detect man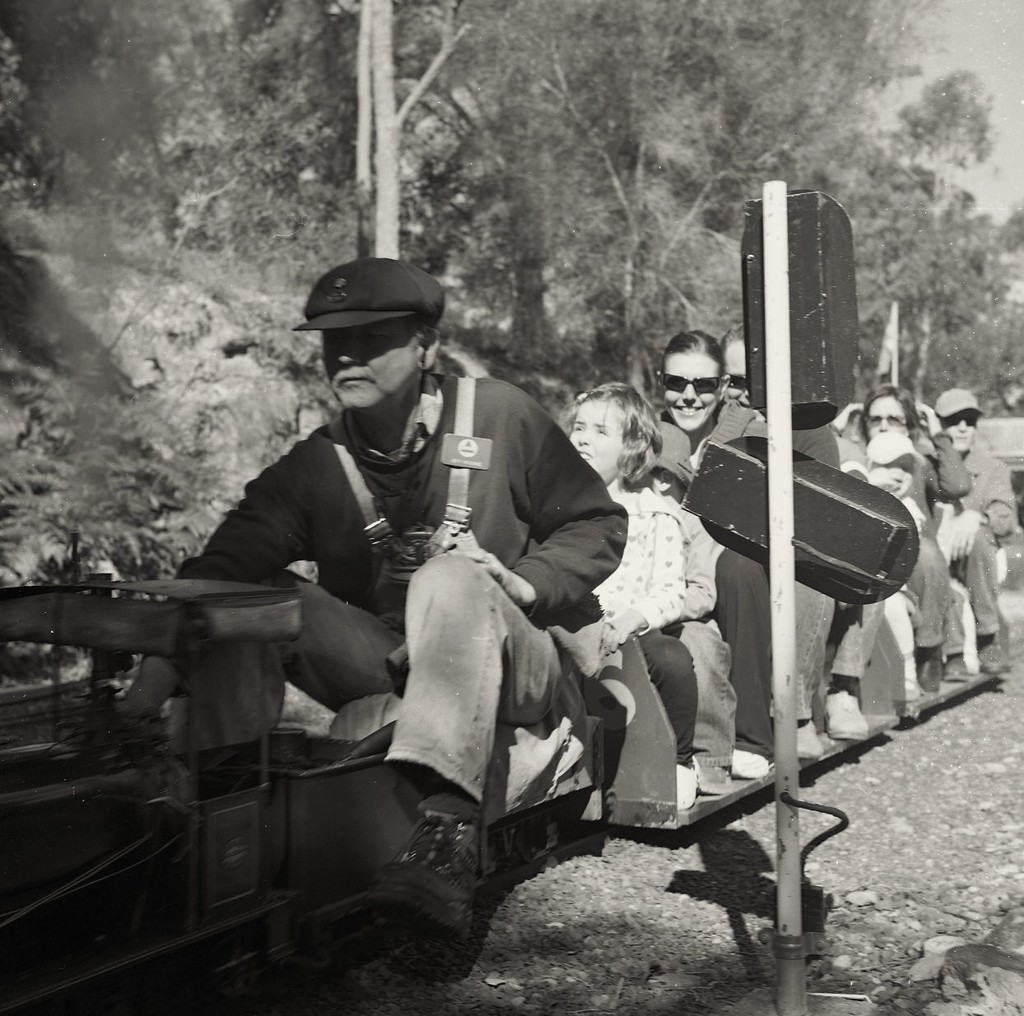
select_region(715, 310, 839, 760)
